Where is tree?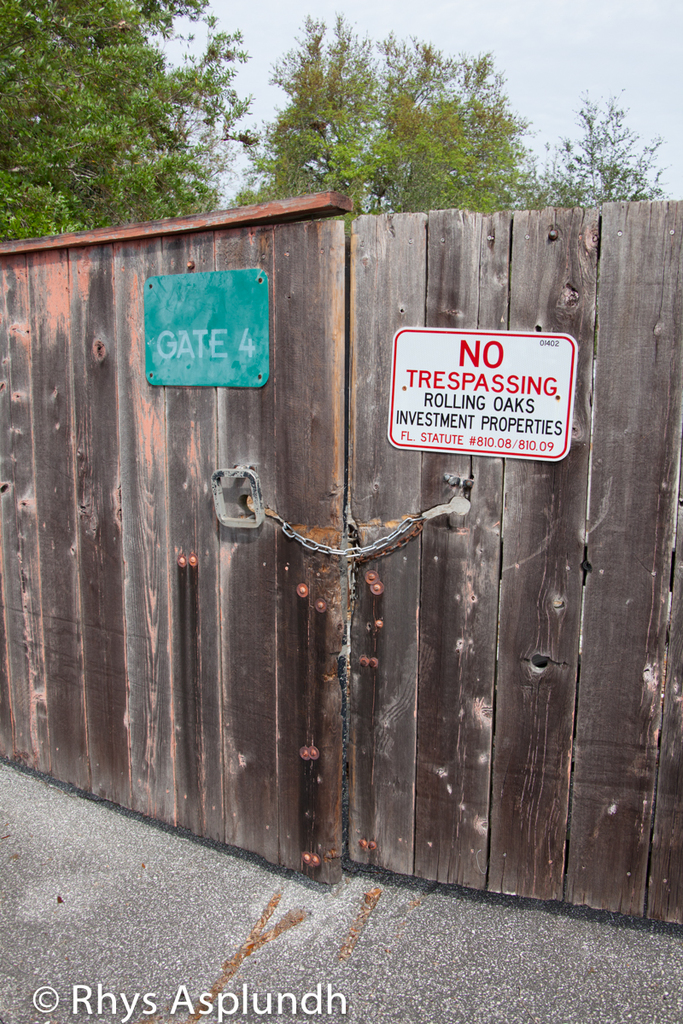
select_region(555, 103, 669, 207).
